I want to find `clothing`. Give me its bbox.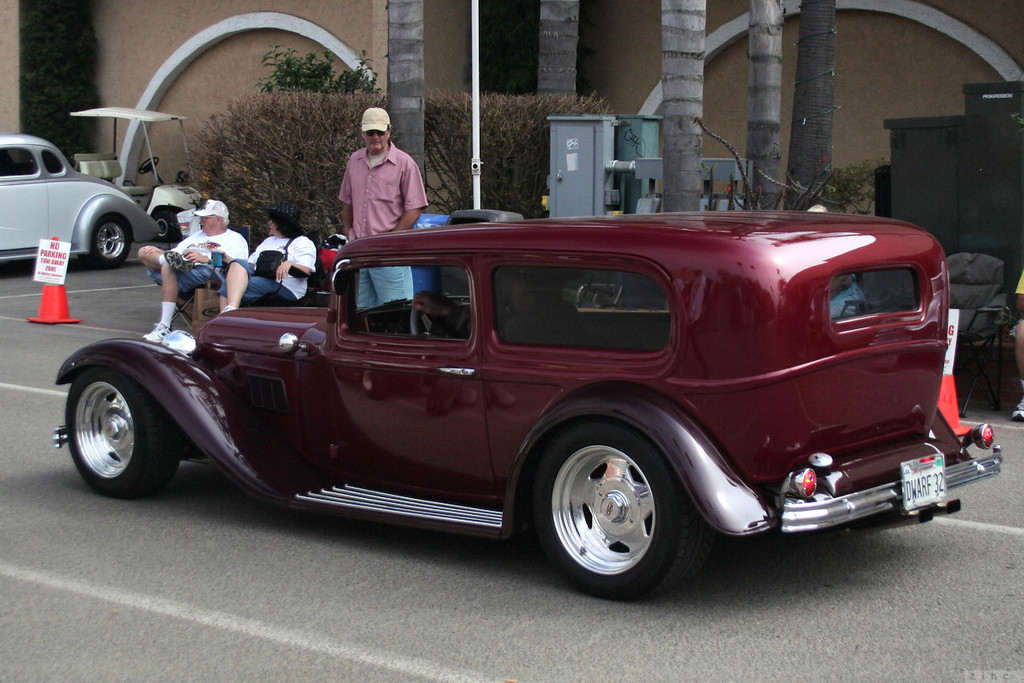
BBox(221, 235, 317, 306).
